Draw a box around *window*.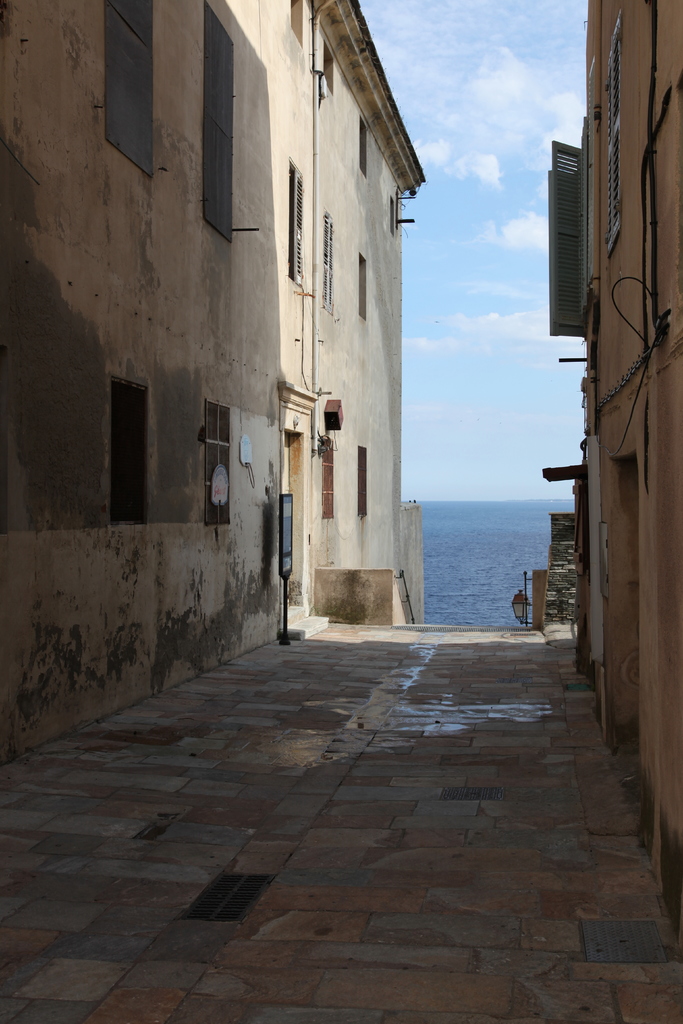
357, 252, 369, 321.
